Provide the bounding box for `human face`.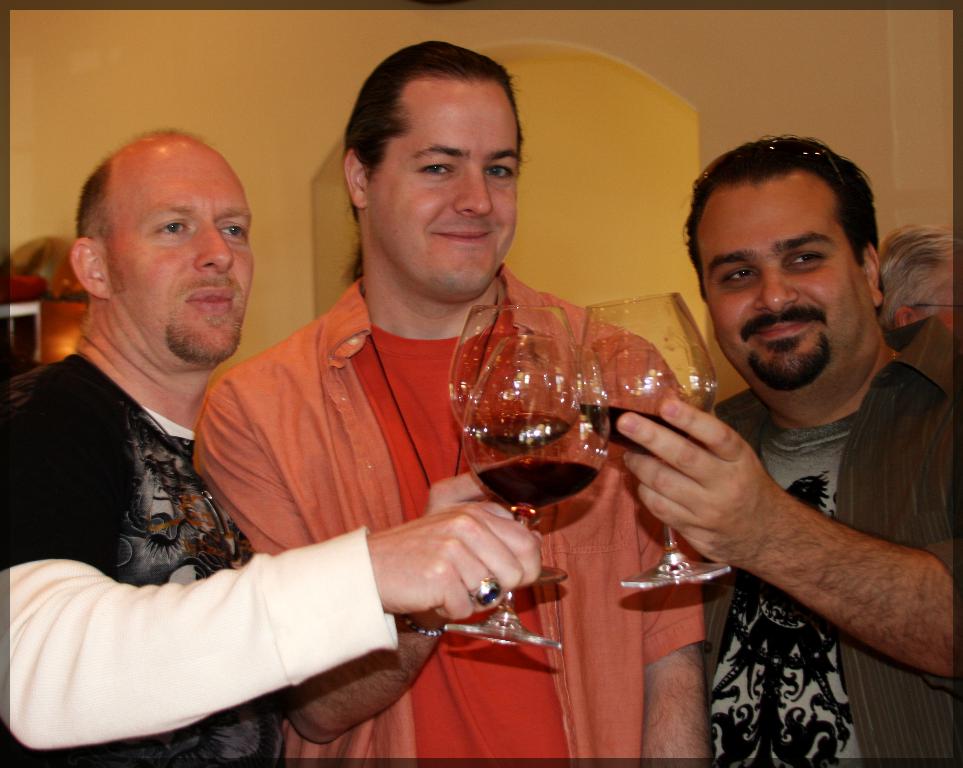
[367,84,519,299].
